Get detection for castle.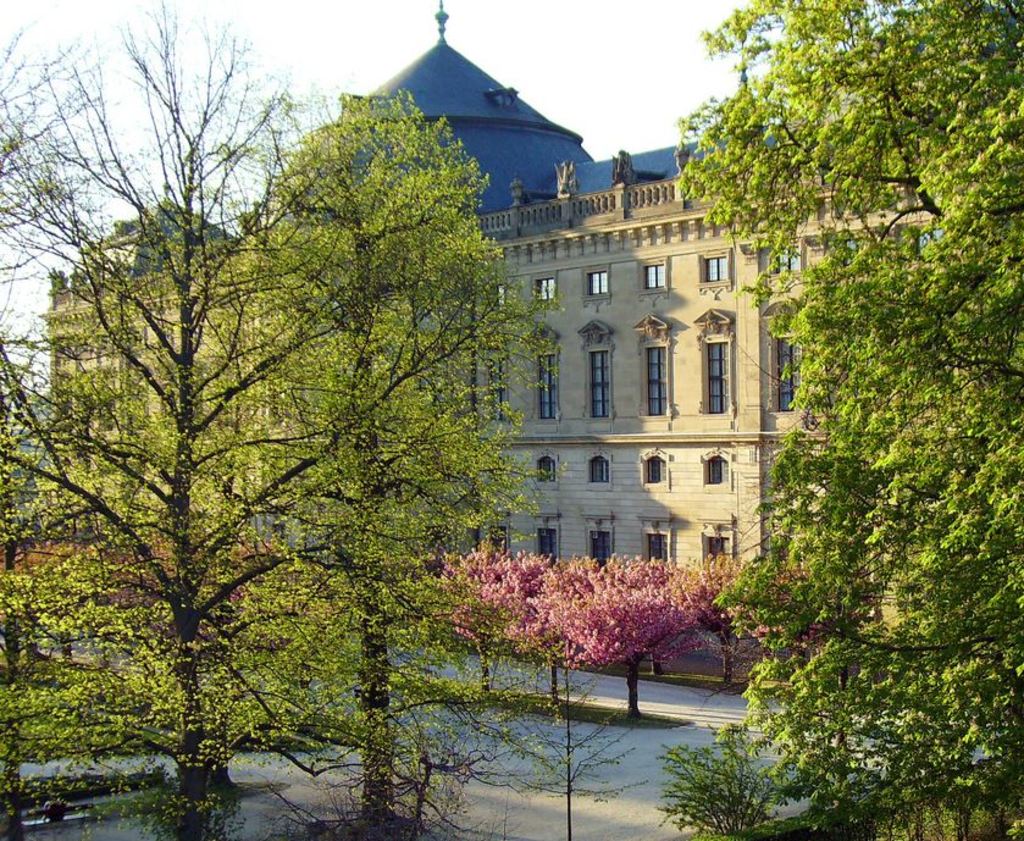
Detection: l=176, t=6, r=854, b=737.
